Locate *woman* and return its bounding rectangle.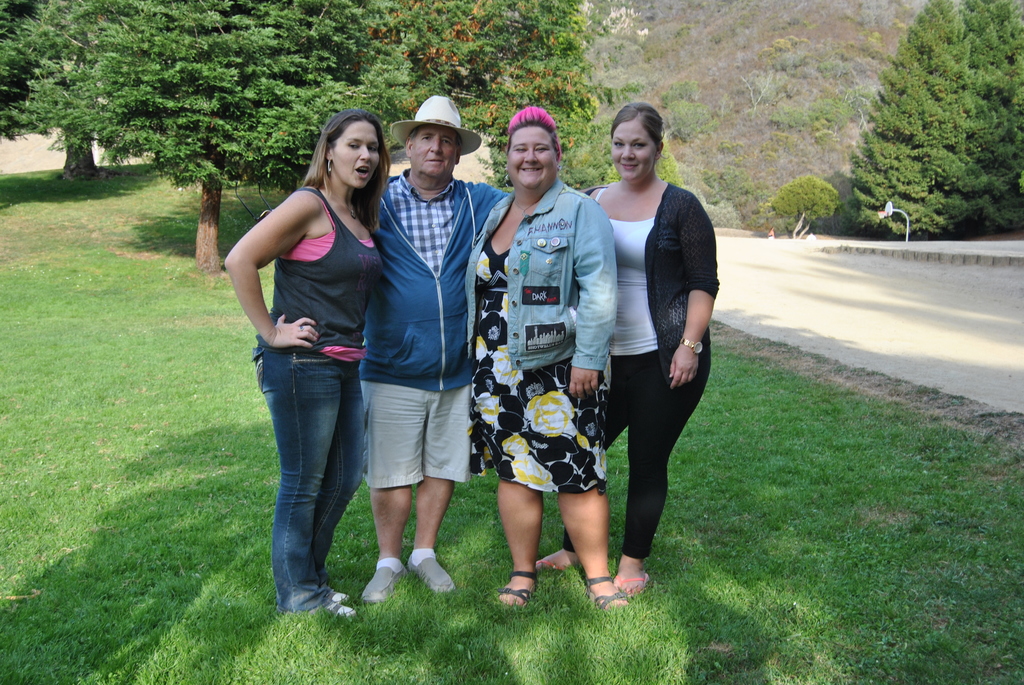
box=[232, 109, 395, 604].
